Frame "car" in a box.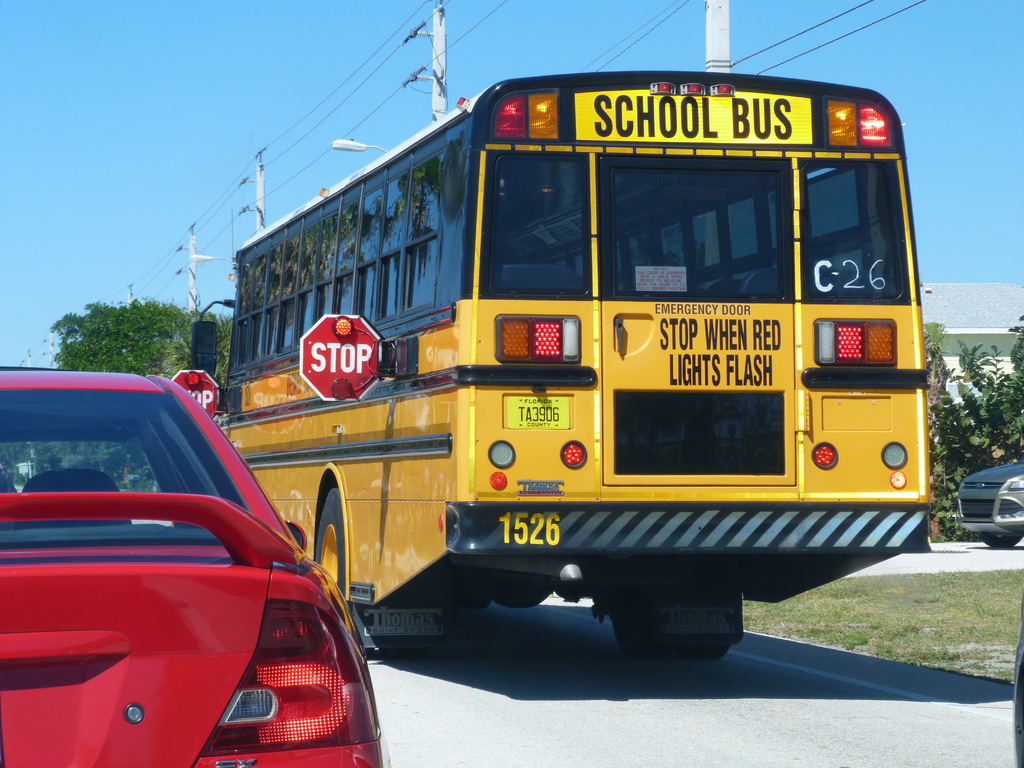
[left=954, top=460, right=1023, bottom=550].
